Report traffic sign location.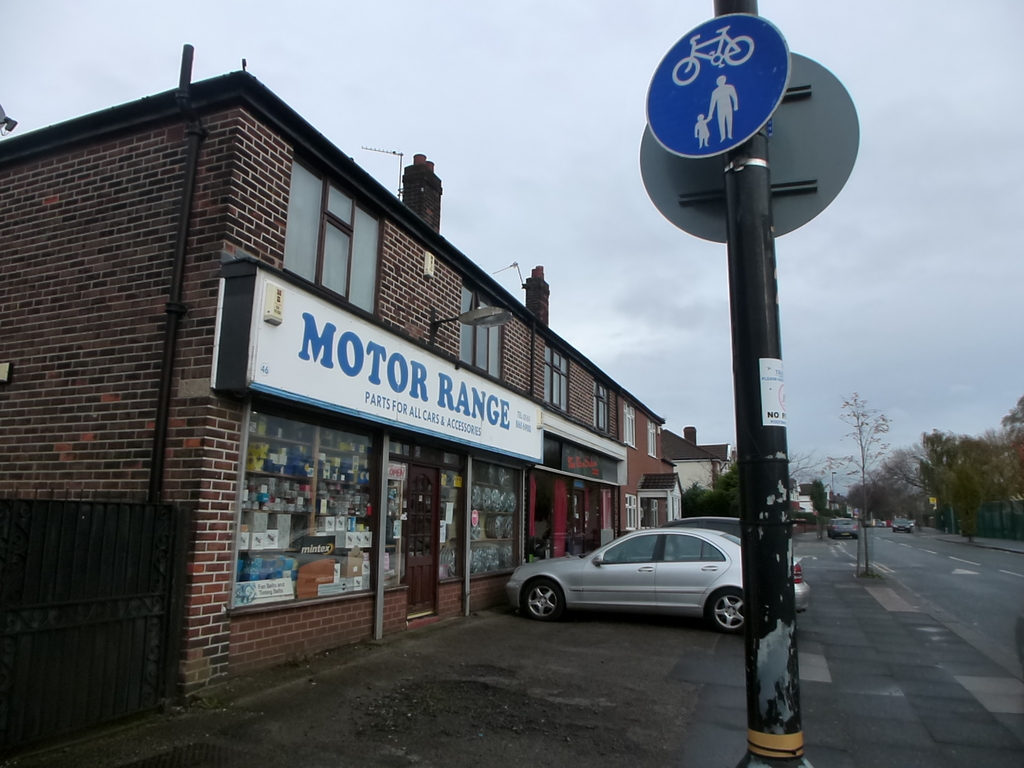
Report: <region>643, 8, 793, 156</region>.
